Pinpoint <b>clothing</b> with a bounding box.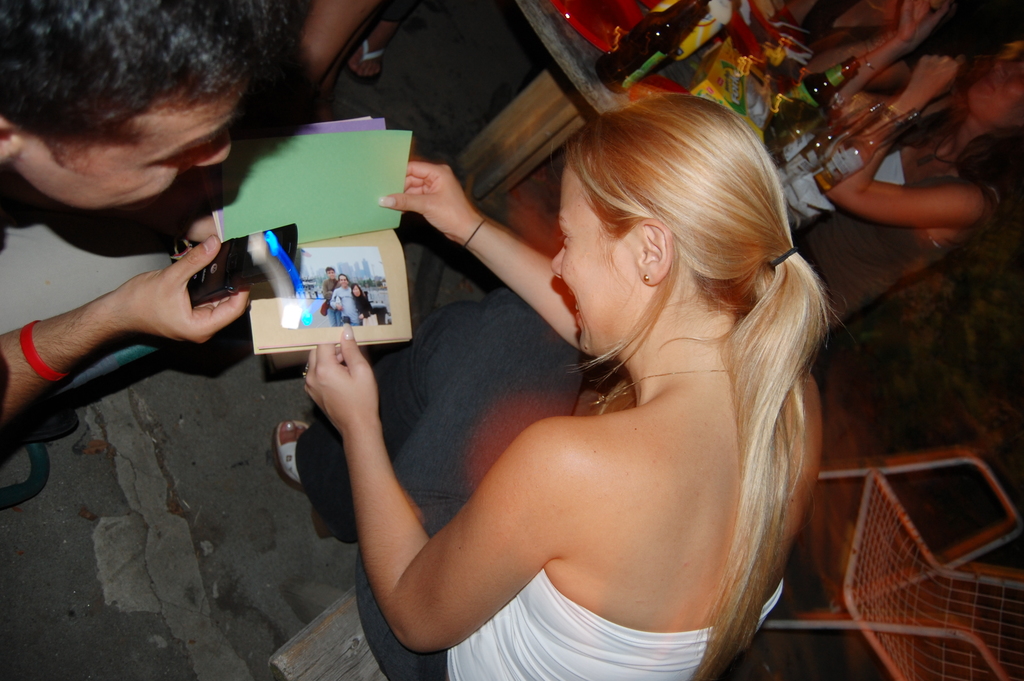
crop(333, 285, 364, 324).
